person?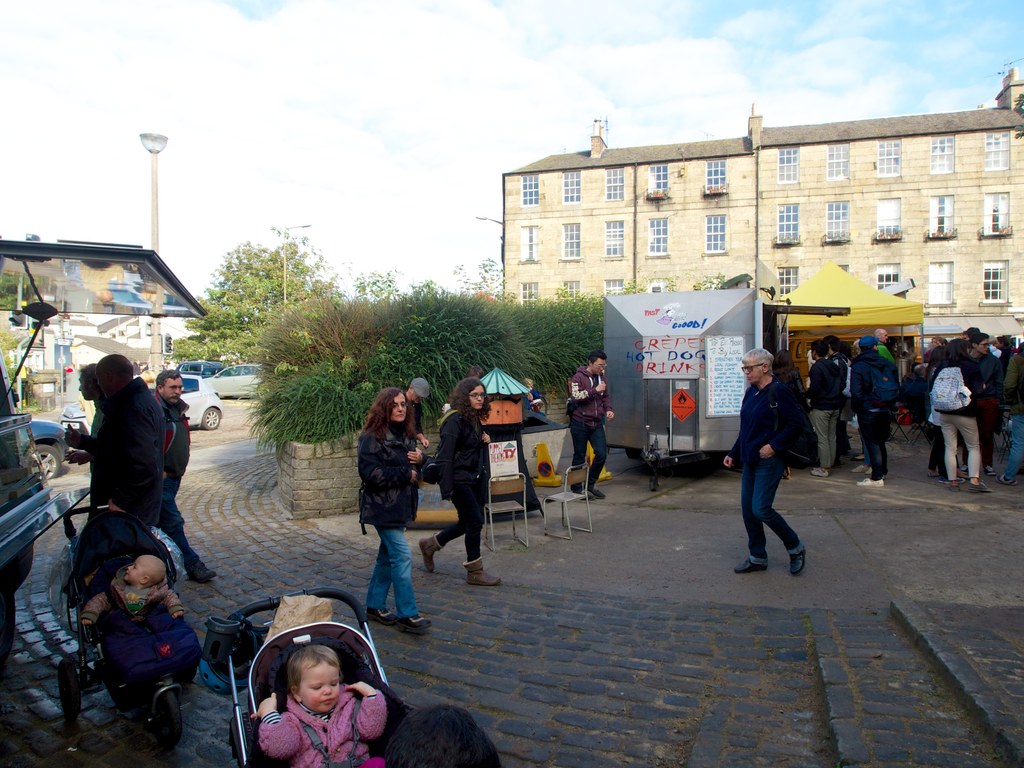
(x1=406, y1=380, x2=430, y2=450)
